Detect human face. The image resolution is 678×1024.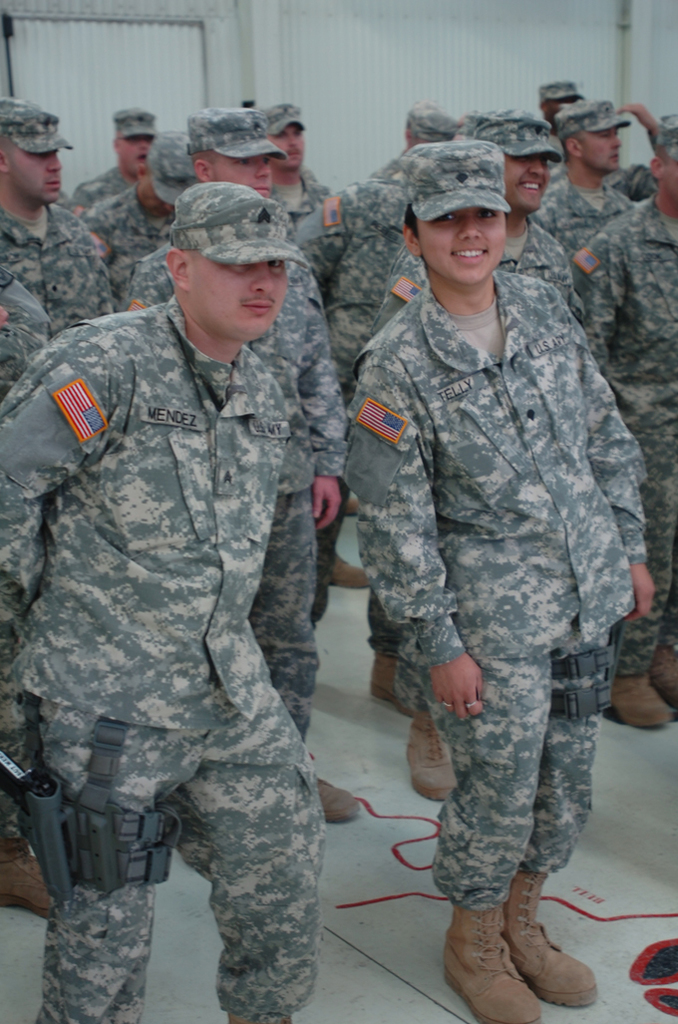
(117,138,151,182).
